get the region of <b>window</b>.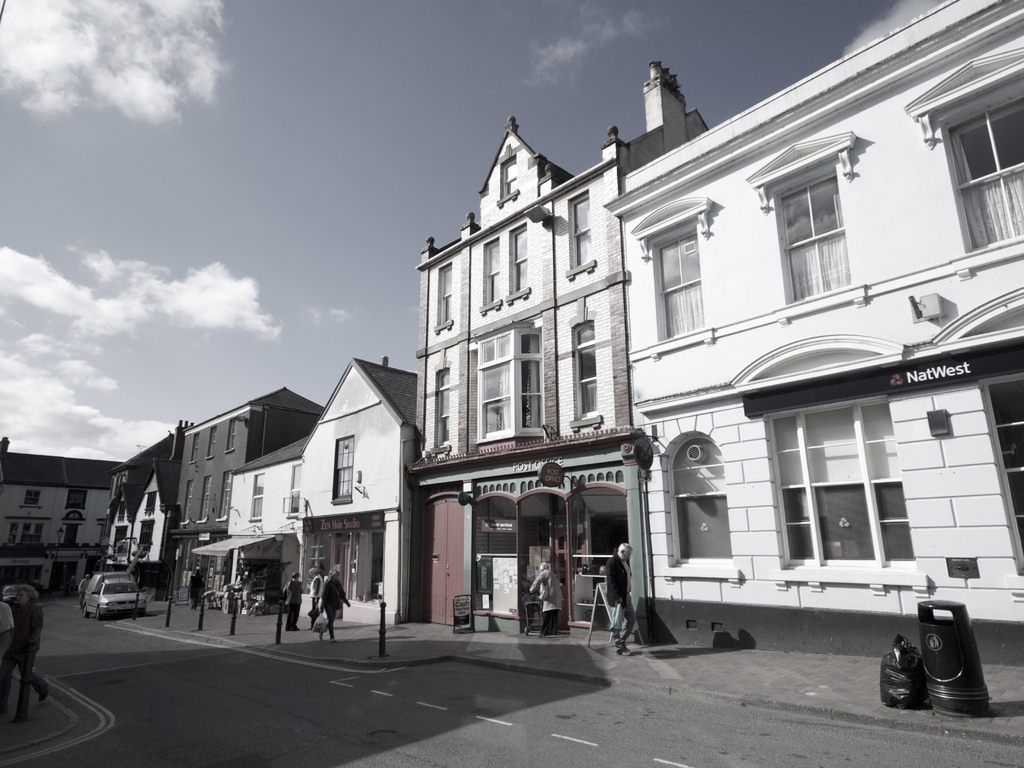
<box>664,438,731,558</box>.
